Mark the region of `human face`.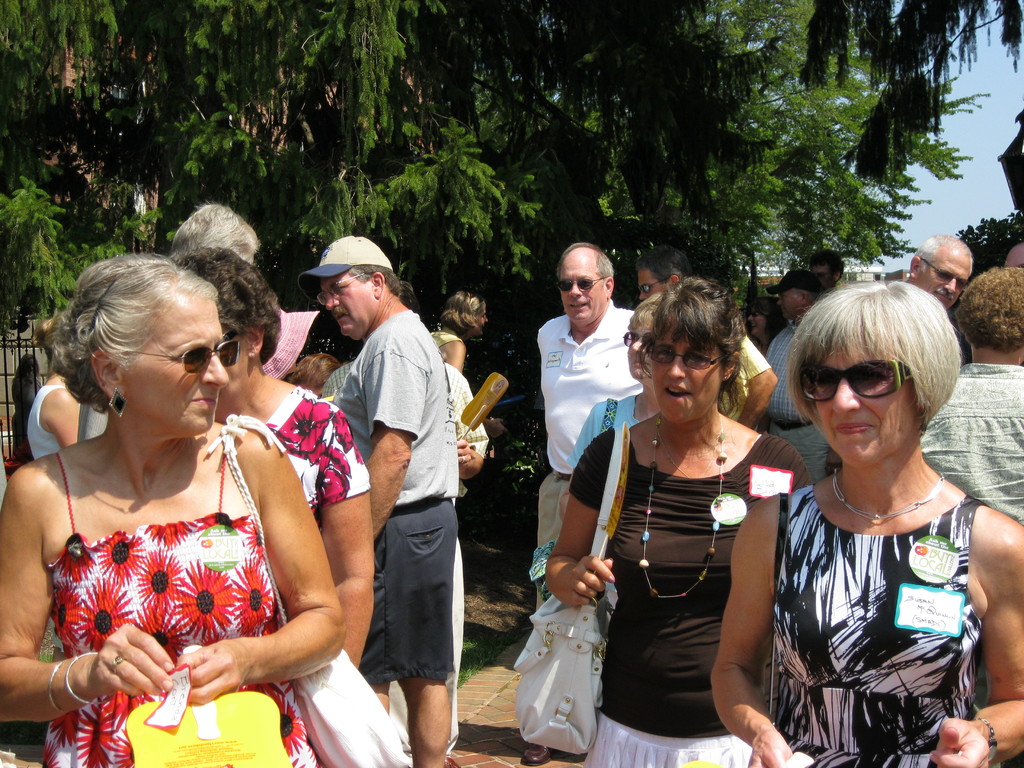
Region: [left=122, top=300, right=230, bottom=435].
